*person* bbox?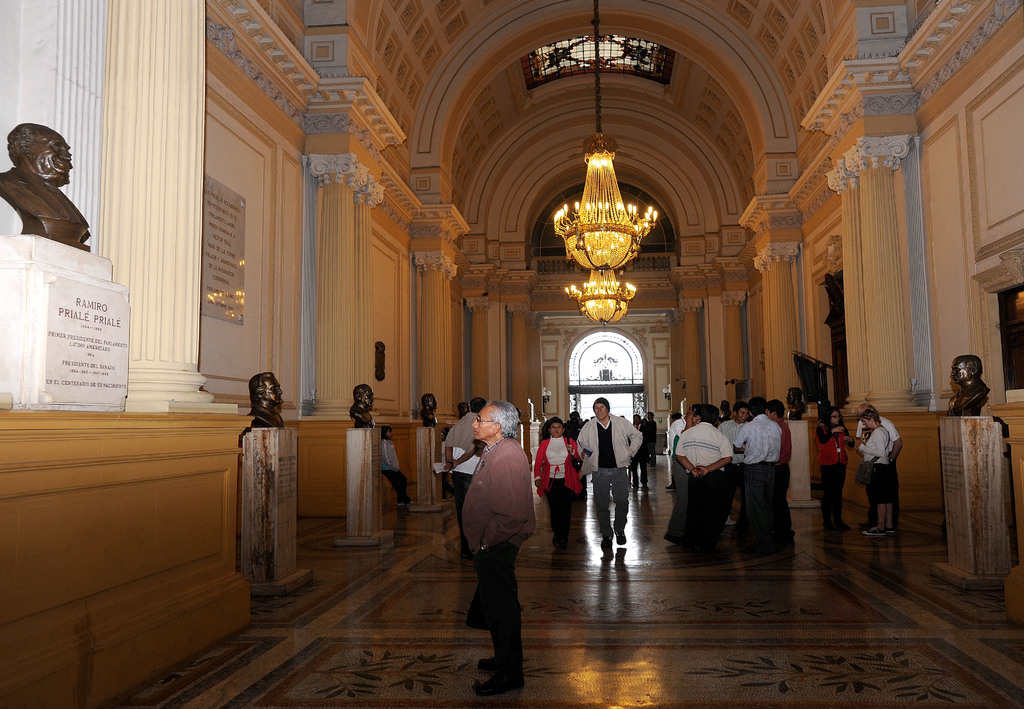
{"left": 728, "top": 412, "right": 791, "bottom": 532}
